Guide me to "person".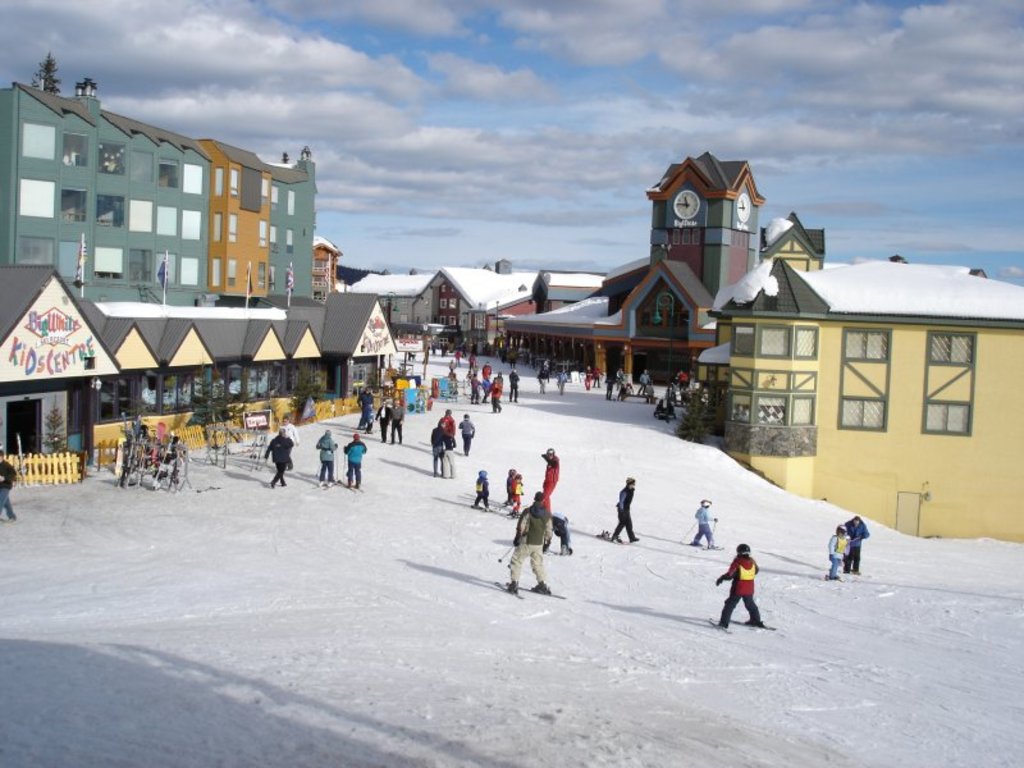
Guidance: pyautogui.locateOnScreen(847, 520, 868, 575).
